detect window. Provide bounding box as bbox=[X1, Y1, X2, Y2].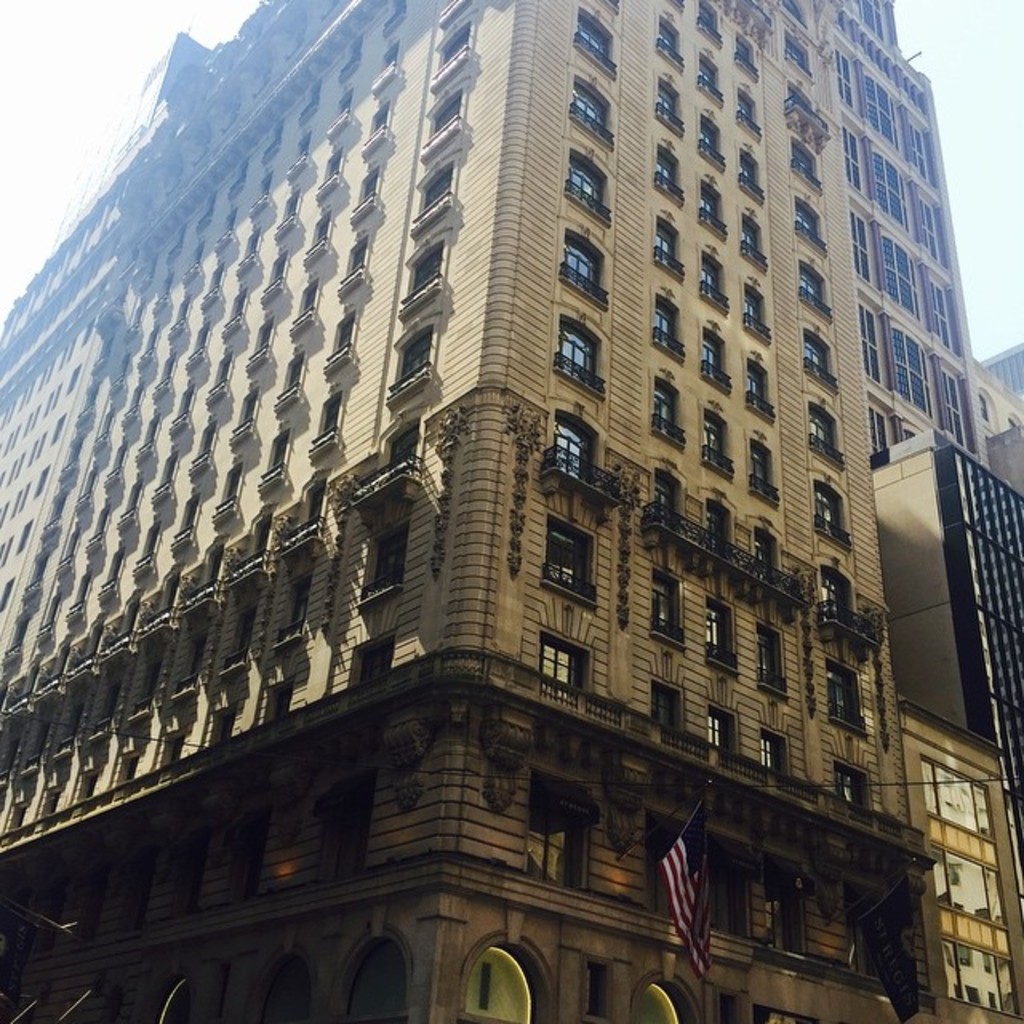
bbox=[795, 203, 821, 250].
